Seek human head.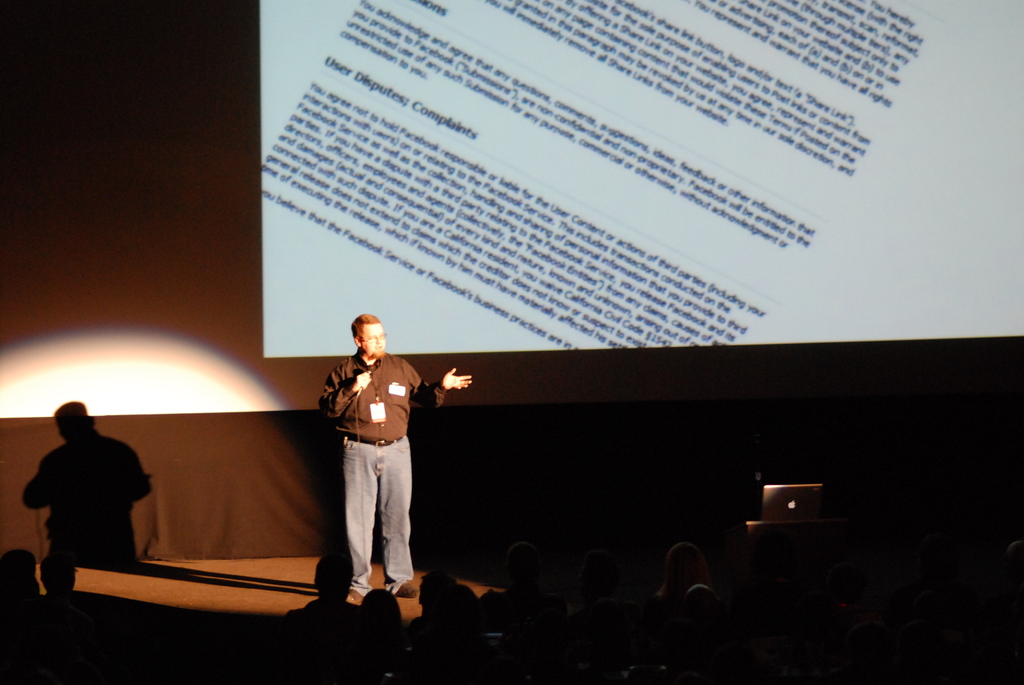
box(661, 539, 703, 584).
